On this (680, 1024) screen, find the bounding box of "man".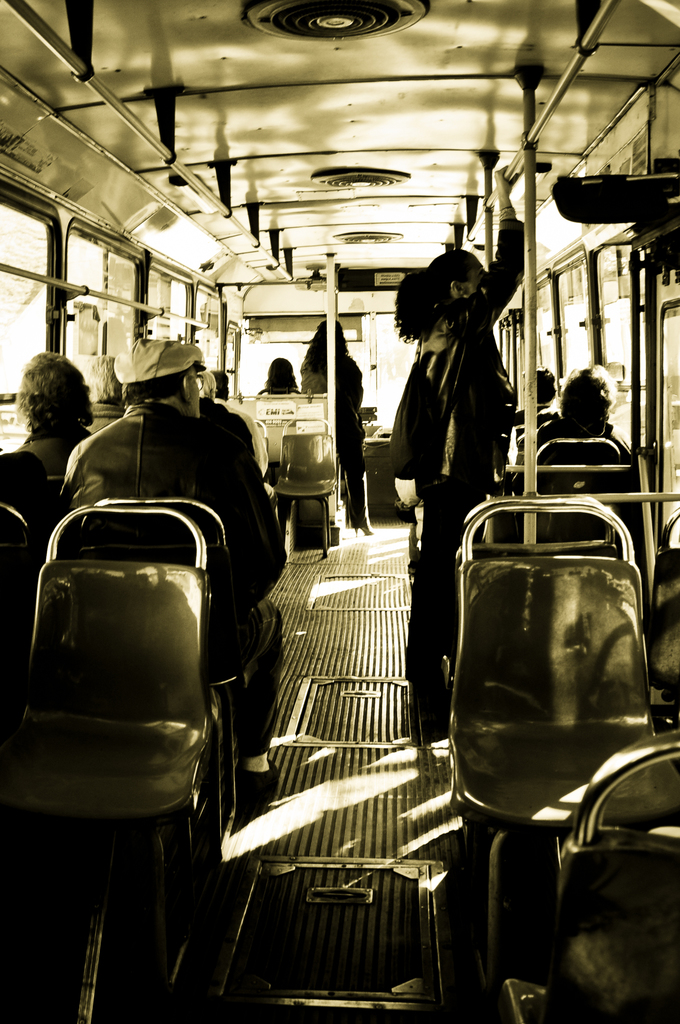
Bounding box: box(61, 315, 296, 806).
